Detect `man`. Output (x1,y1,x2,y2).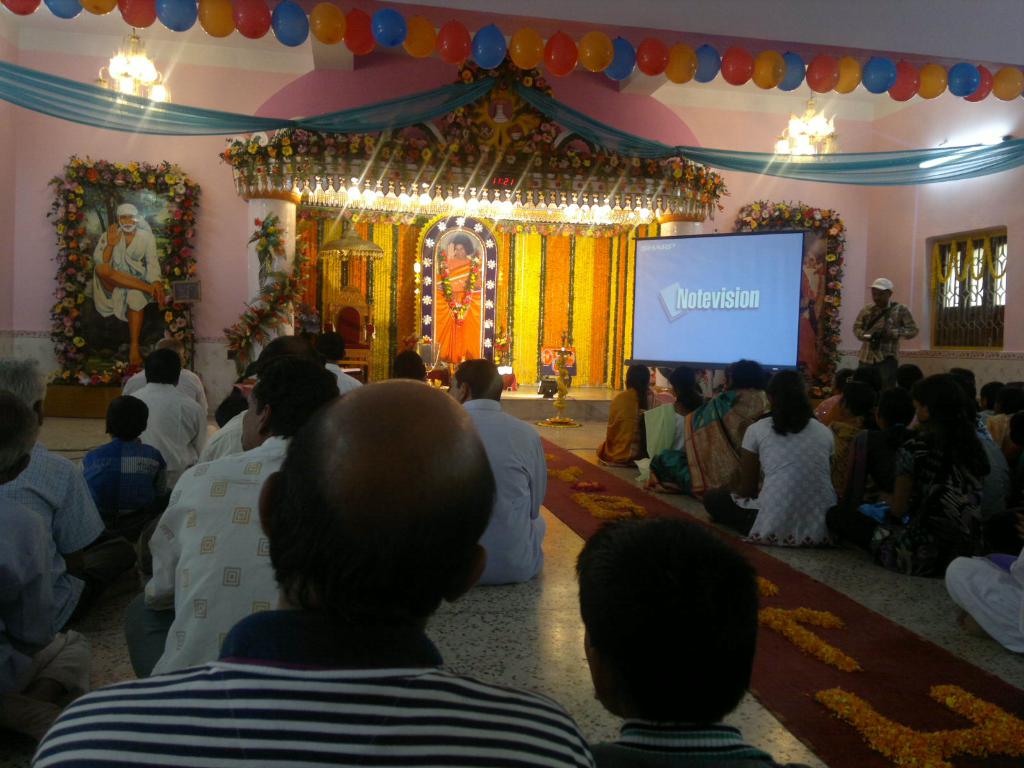
(395,346,435,386).
